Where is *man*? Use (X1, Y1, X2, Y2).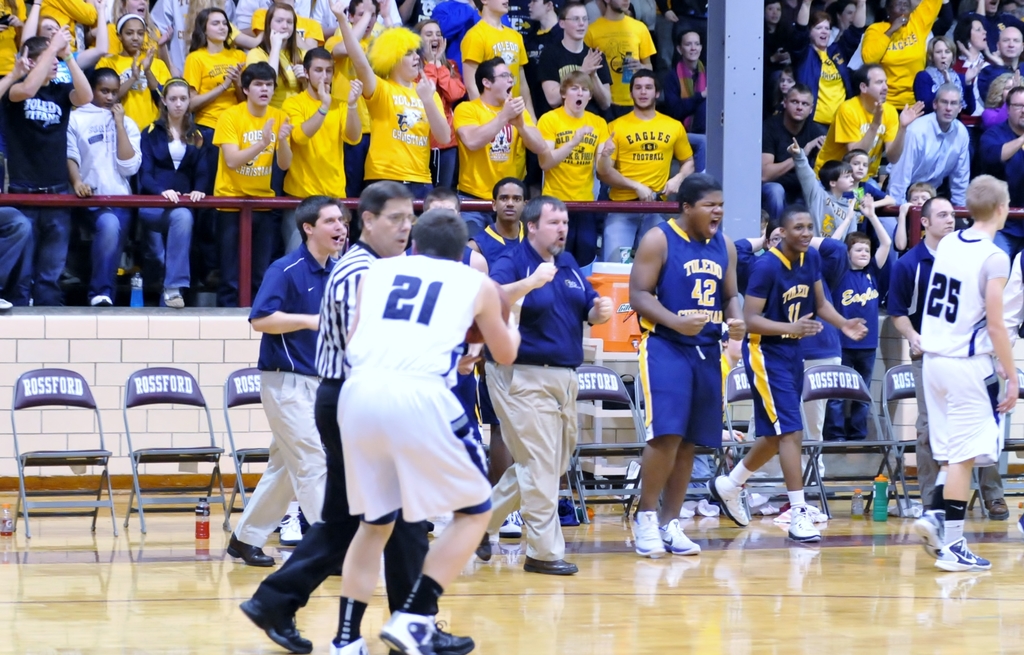
(488, 189, 593, 597).
